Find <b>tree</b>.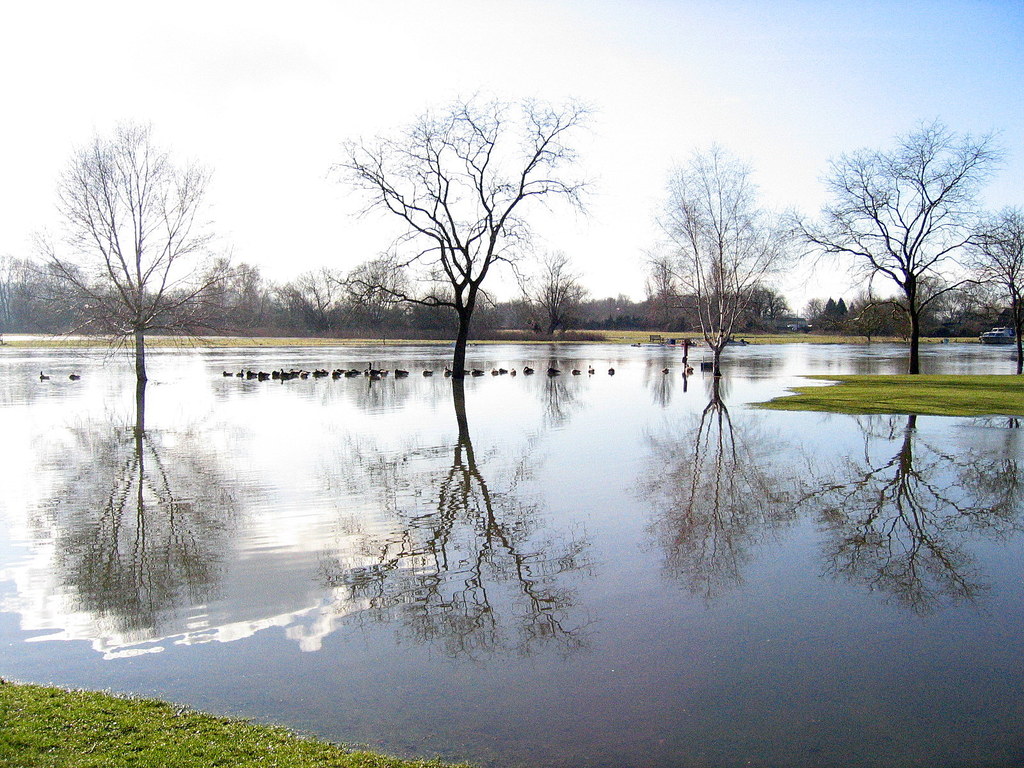
left=654, top=140, right=809, bottom=378.
